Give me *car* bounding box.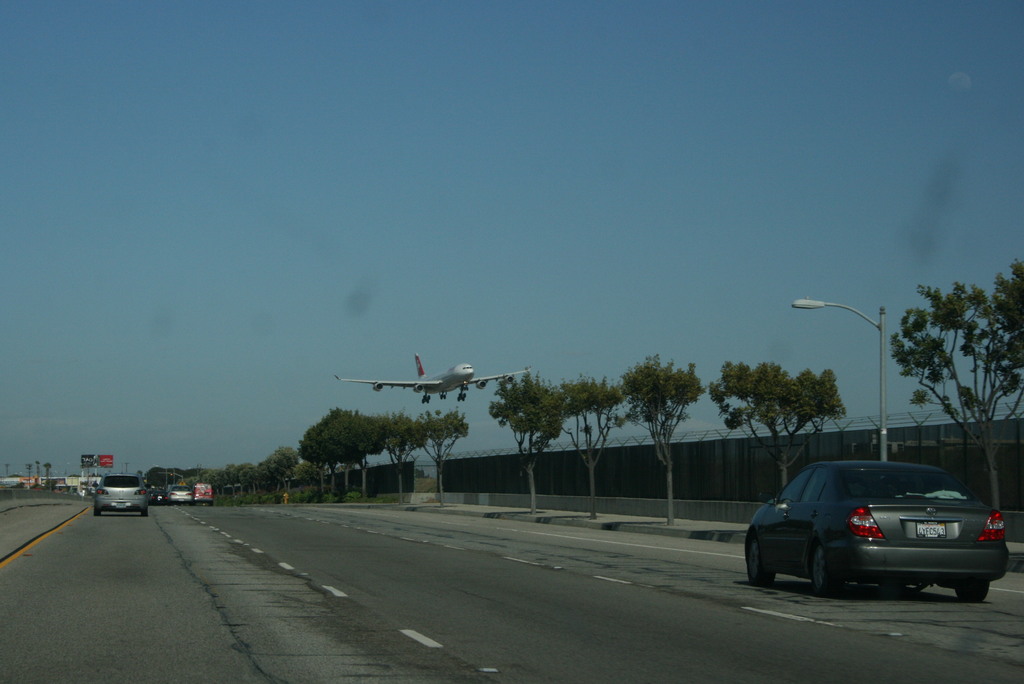
Rect(149, 491, 169, 507).
